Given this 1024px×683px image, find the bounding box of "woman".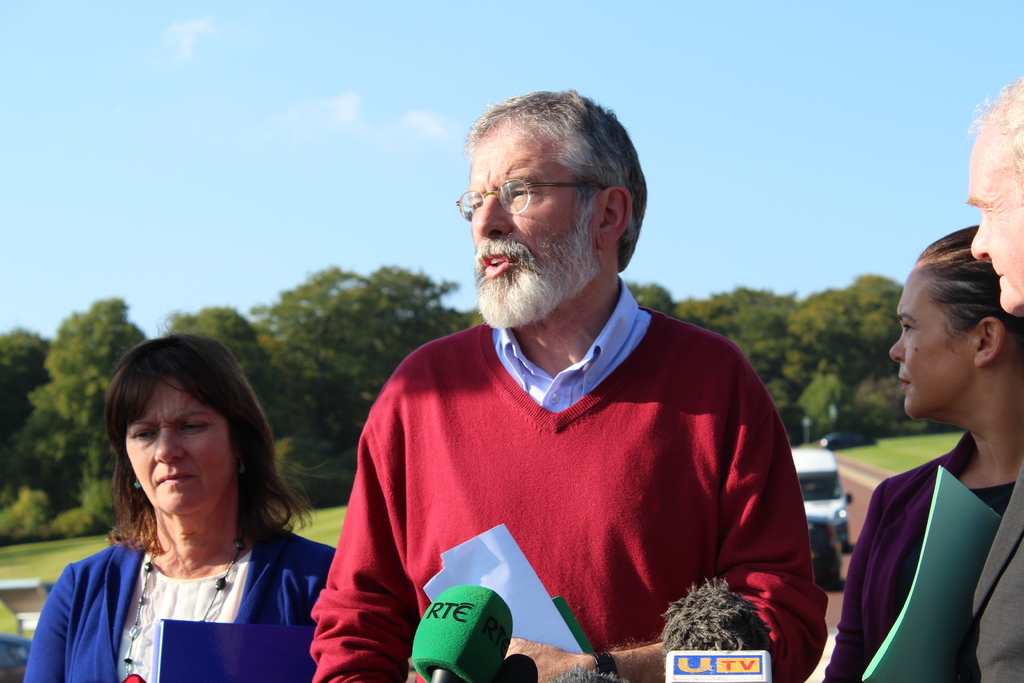
BBox(825, 231, 1023, 682).
